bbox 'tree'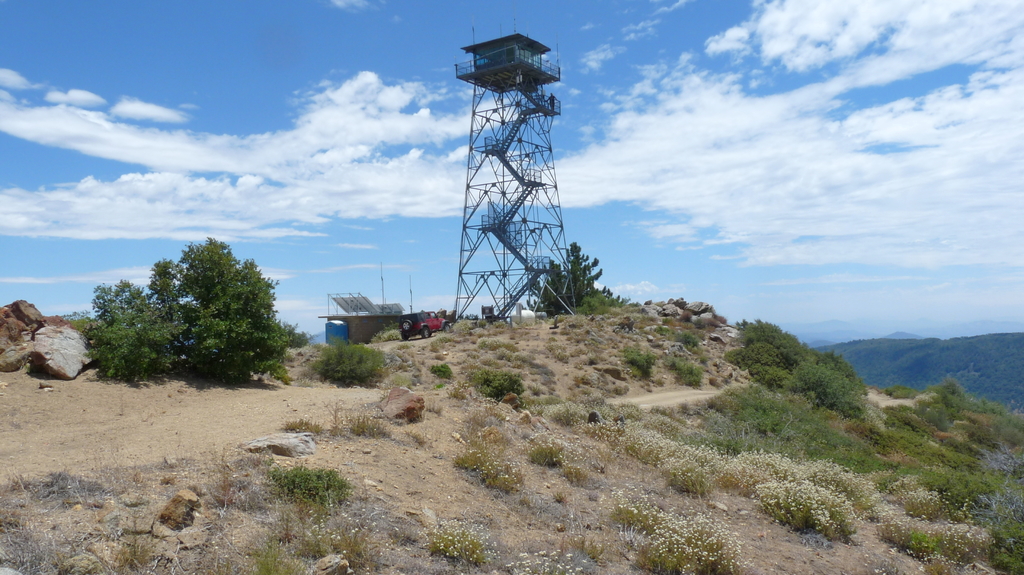
select_region(521, 239, 627, 314)
